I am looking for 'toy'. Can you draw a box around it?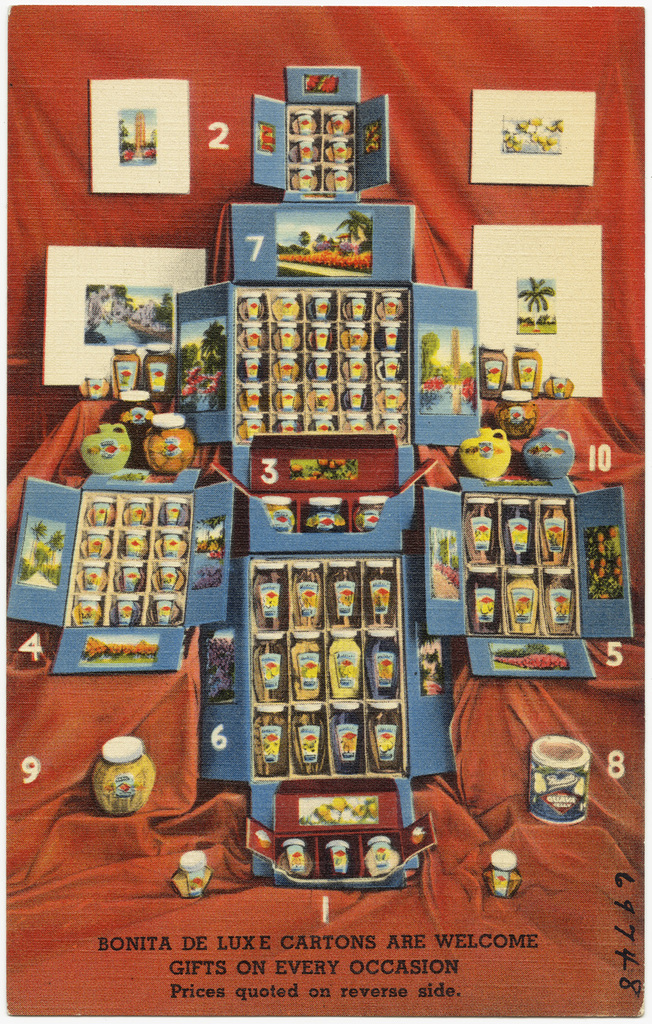
Sure, the bounding box is (x1=176, y1=316, x2=232, y2=412).
